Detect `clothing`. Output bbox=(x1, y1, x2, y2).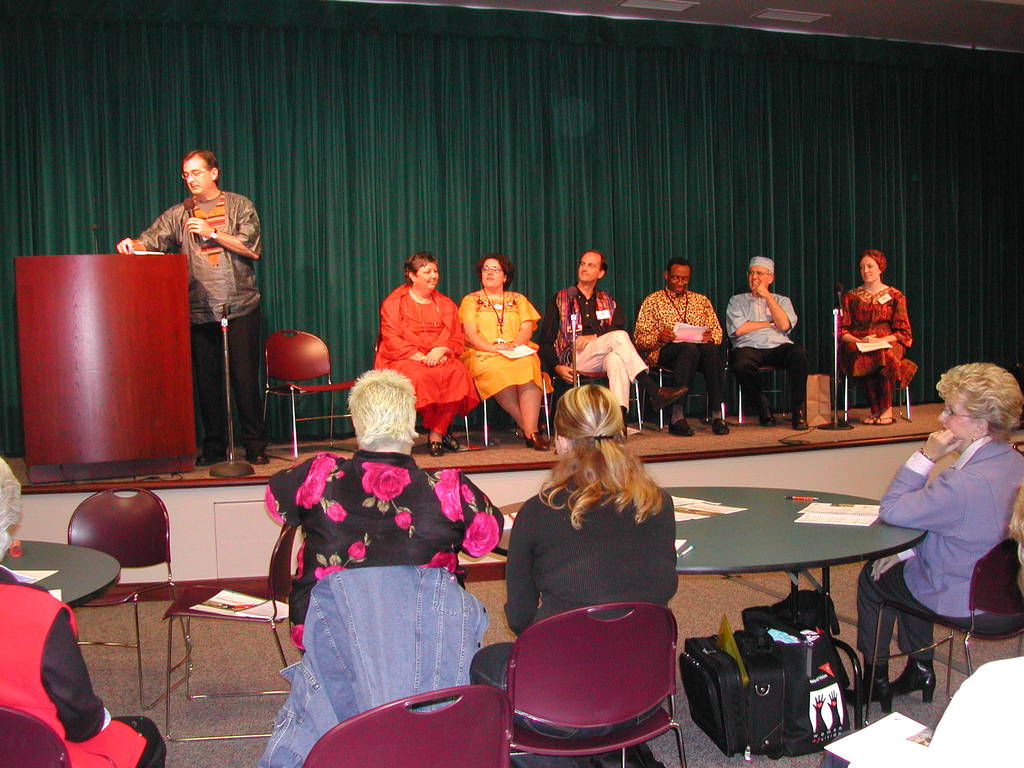
bbox=(268, 446, 512, 653).
